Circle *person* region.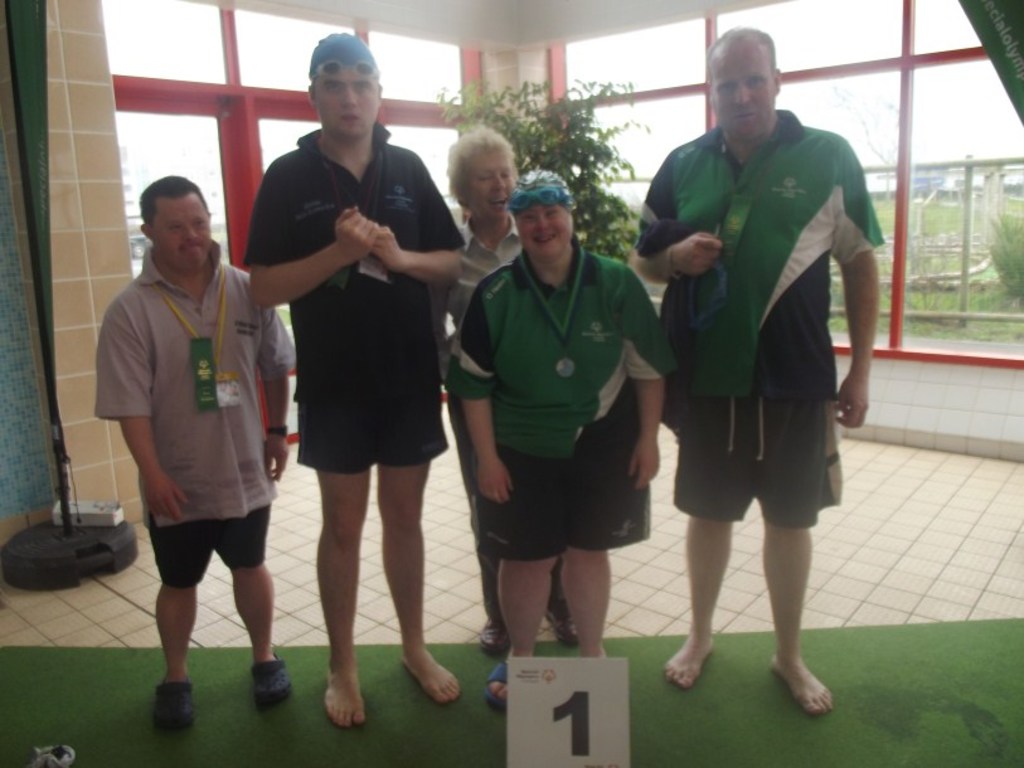
Region: box=[447, 171, 681, 715].
